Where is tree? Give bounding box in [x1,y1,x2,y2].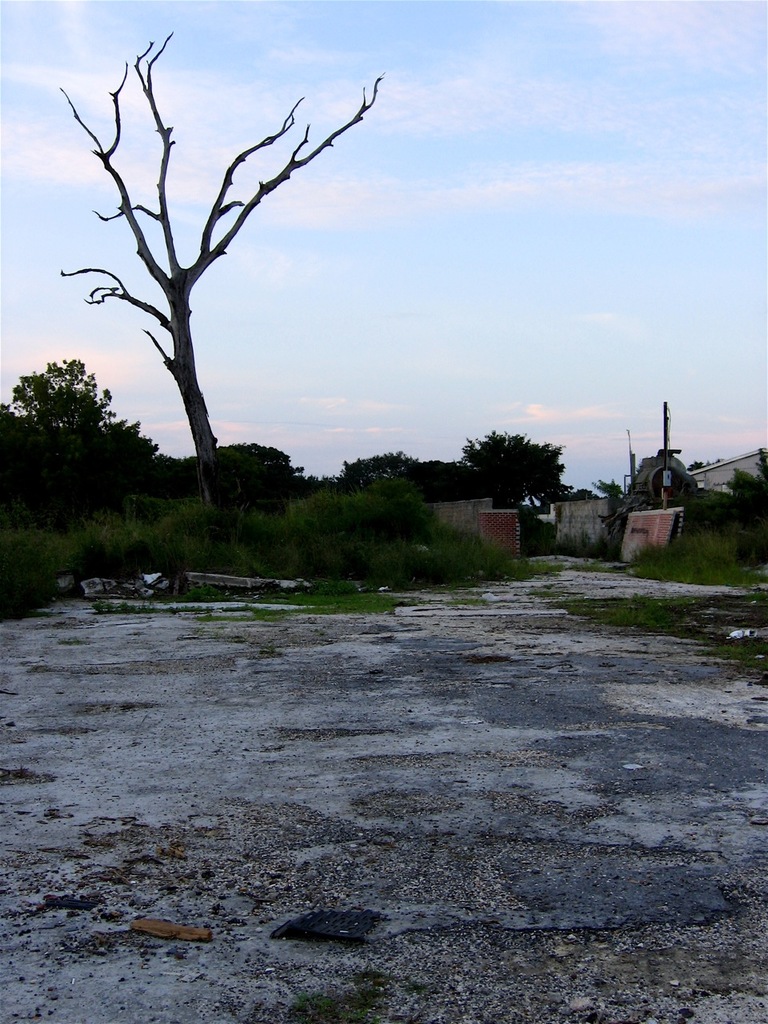
[52,30,379,537].
